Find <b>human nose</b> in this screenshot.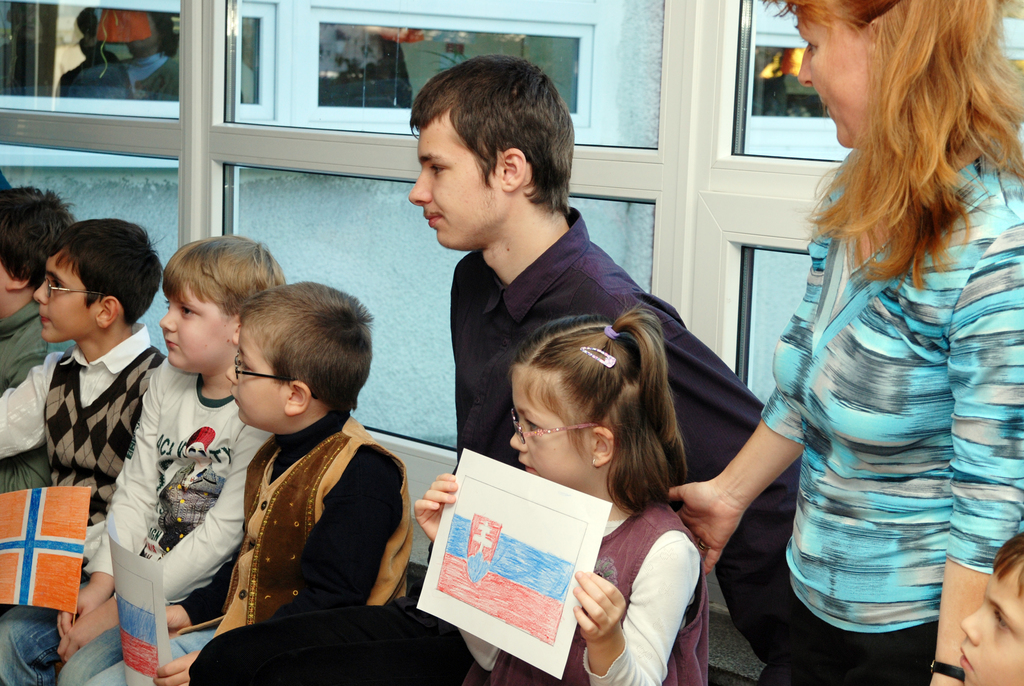
The bounding box for <b>human nose</b> is [794,44,813,85].
